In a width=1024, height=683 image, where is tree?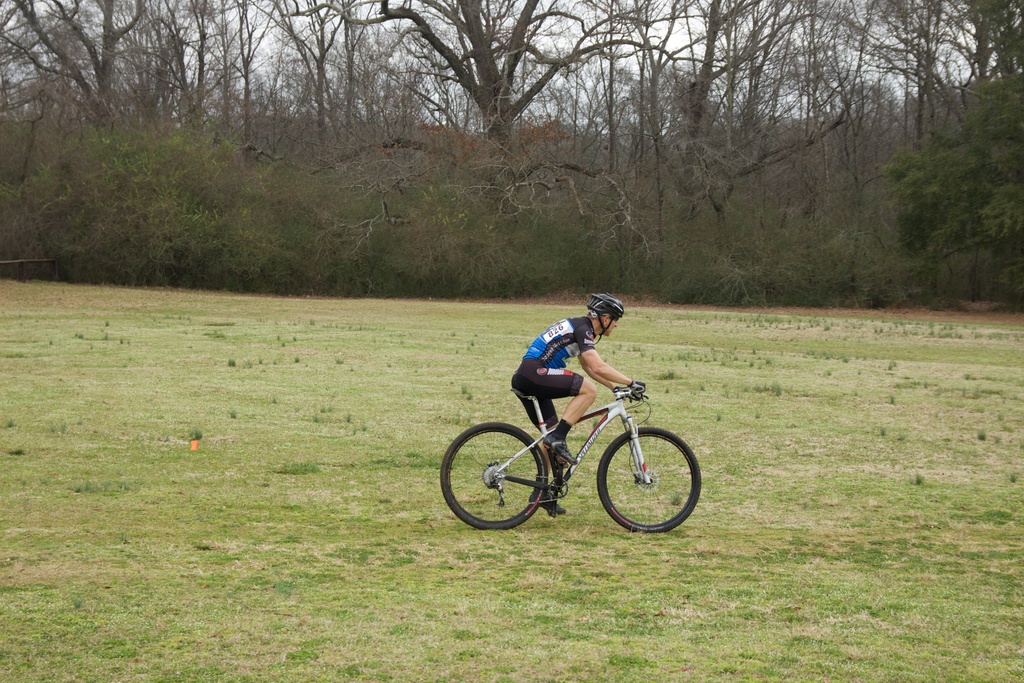
locate(125, 0, 240, 151).
